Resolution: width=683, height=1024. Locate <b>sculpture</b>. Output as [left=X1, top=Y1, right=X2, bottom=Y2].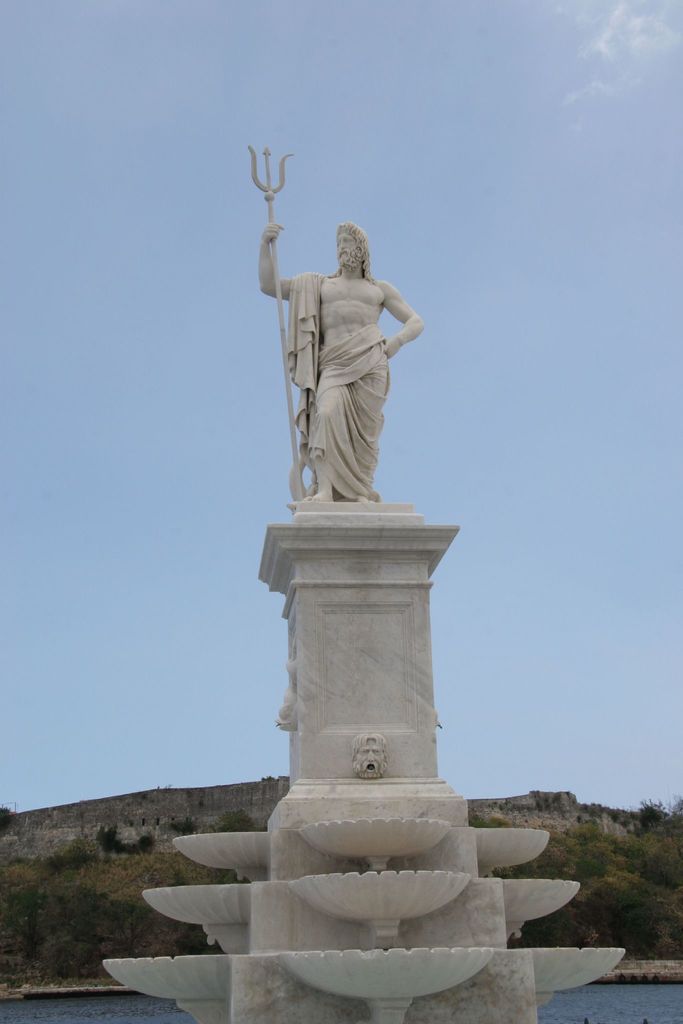
[left=353, top=732, right=388, bottom=776].
